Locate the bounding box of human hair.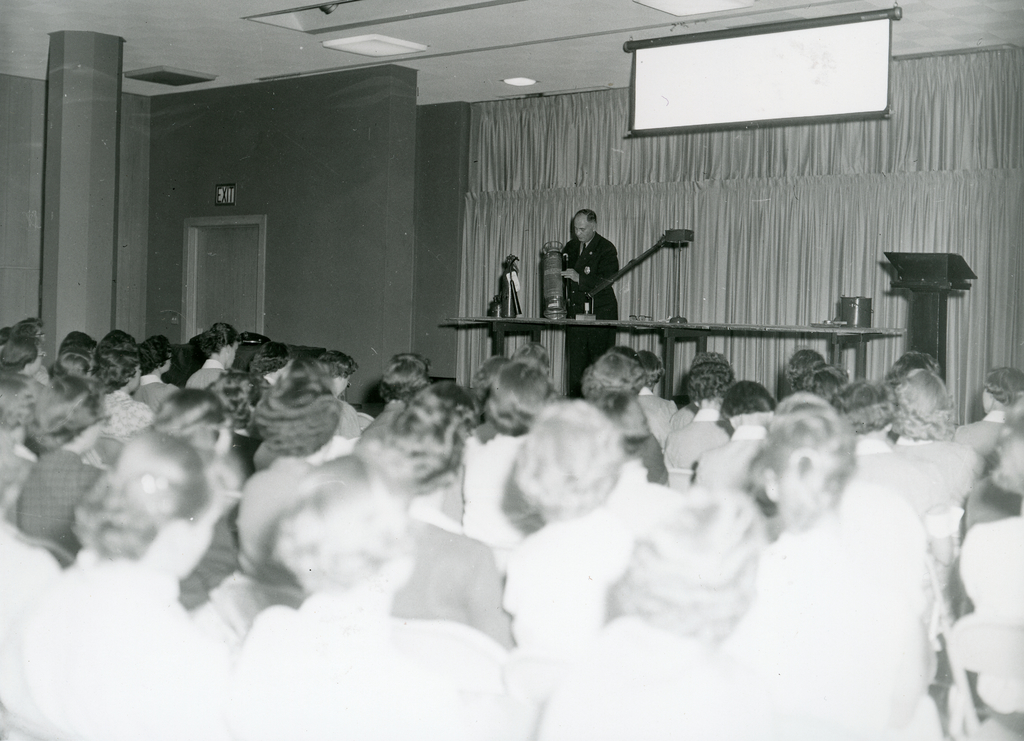
Bounding box: 355:402:467:496.
